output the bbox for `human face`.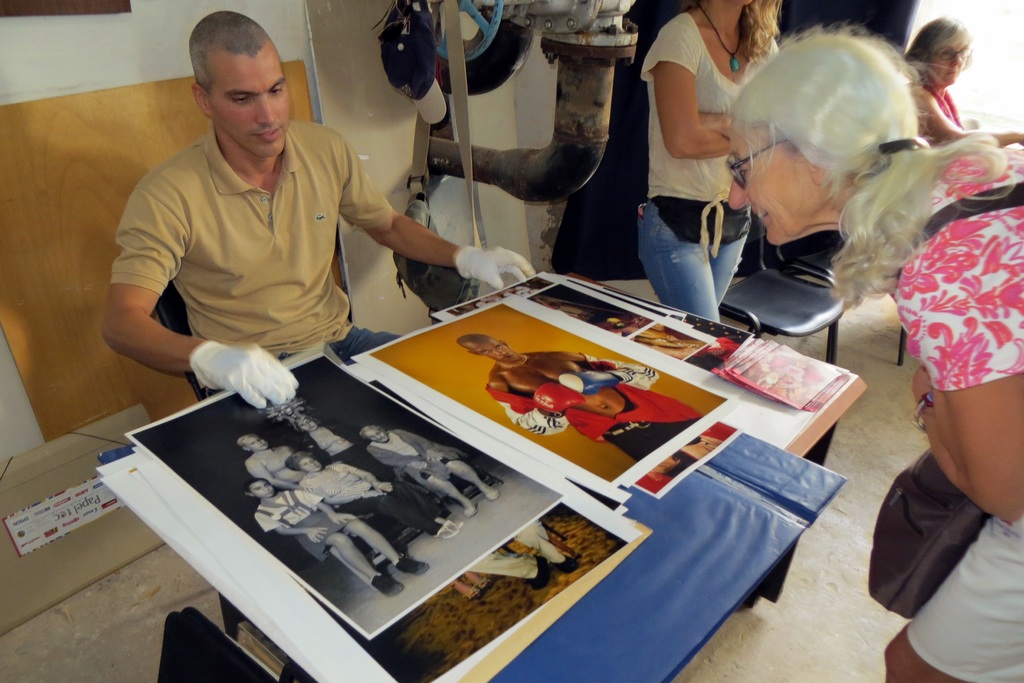
{"x1": 251, "y1": 437, "x2": 266, "y2": 450}.
